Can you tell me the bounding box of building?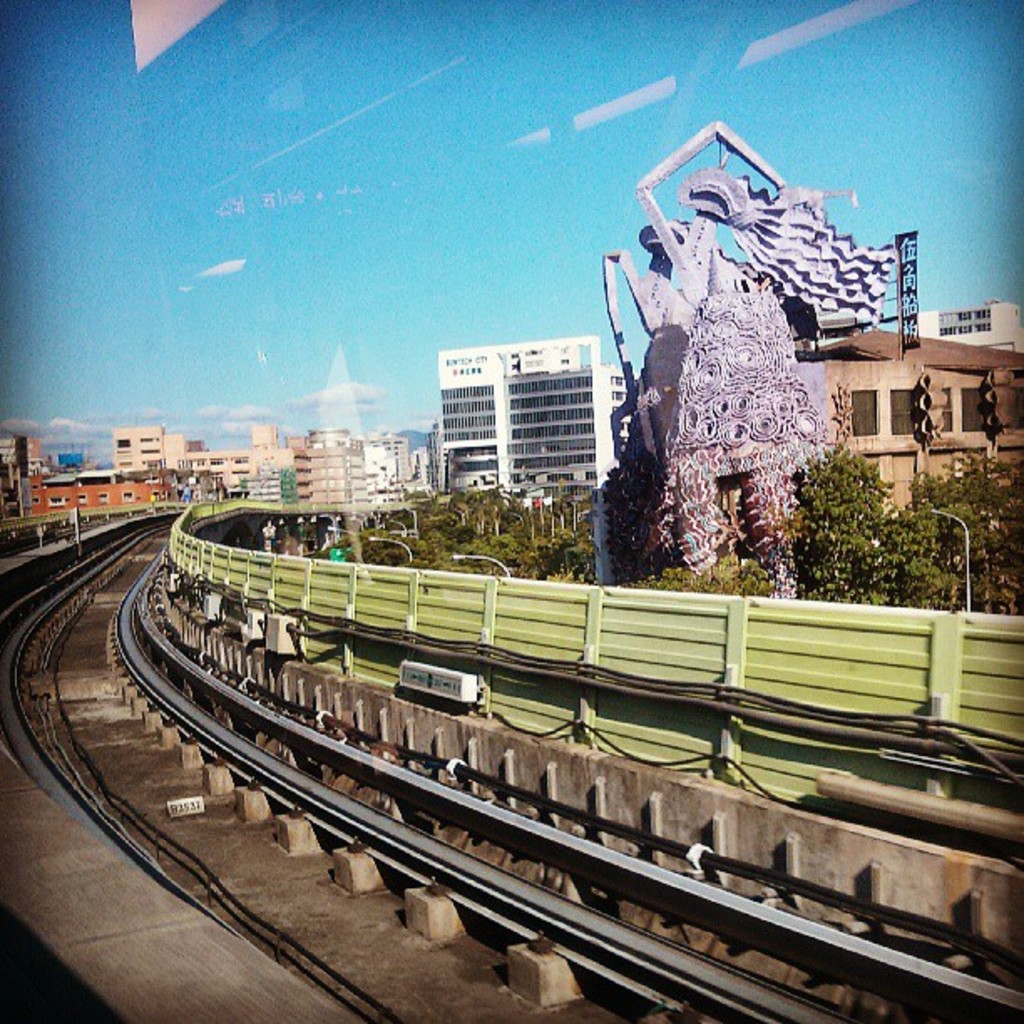
865/293/1022/363.
